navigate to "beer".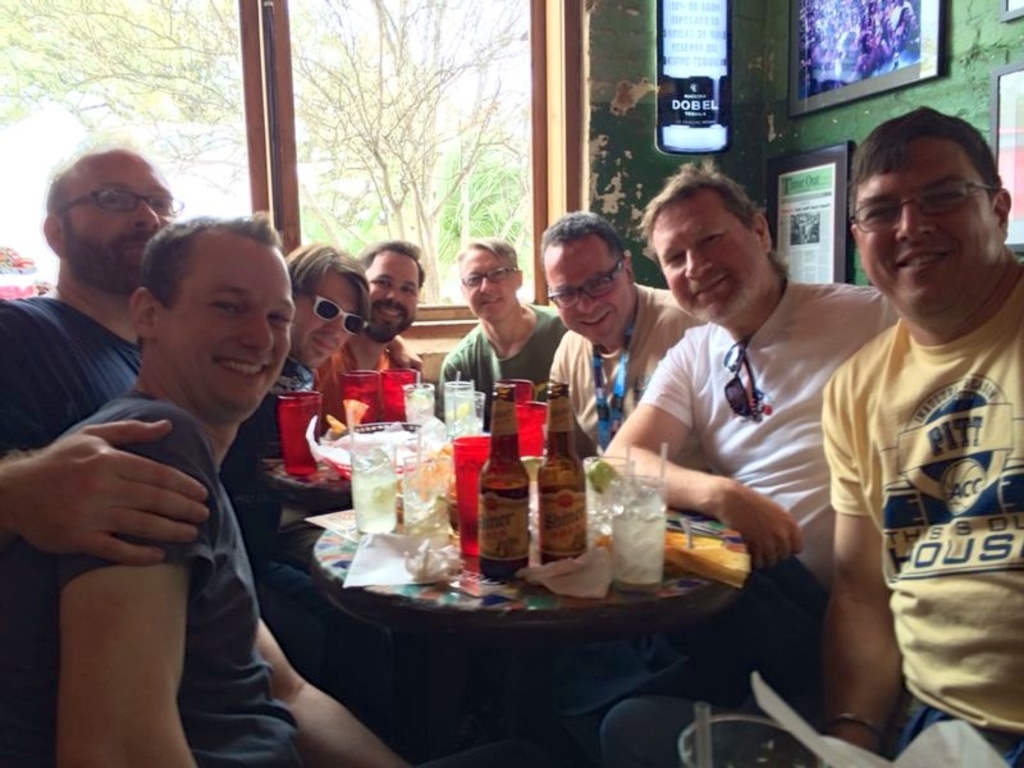
Navigation target: (x1=541, y1=379, x2=588, y2=564).
